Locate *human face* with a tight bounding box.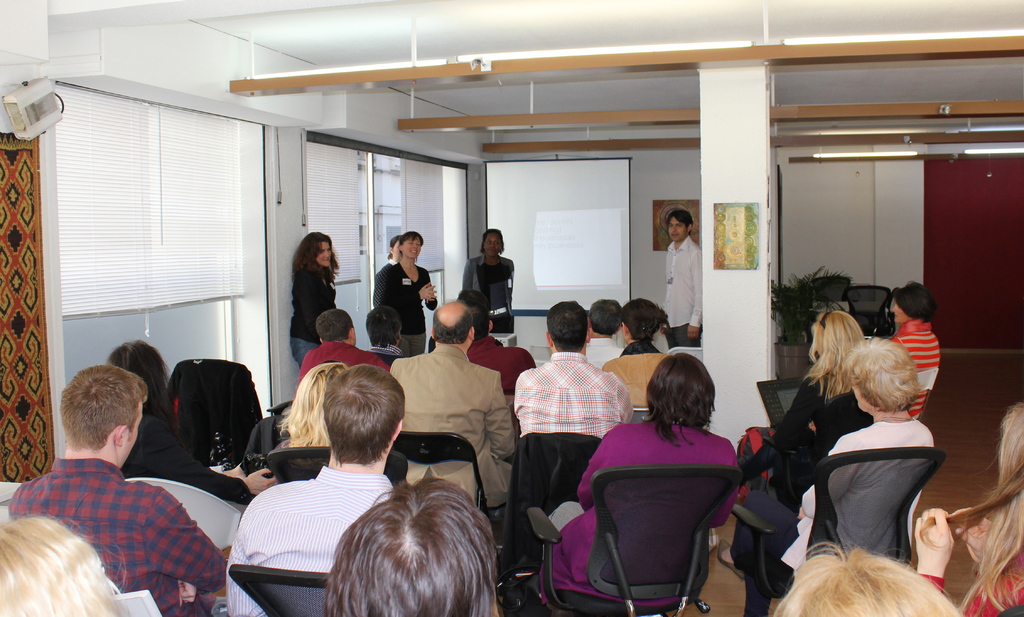
402/236/422/259.
